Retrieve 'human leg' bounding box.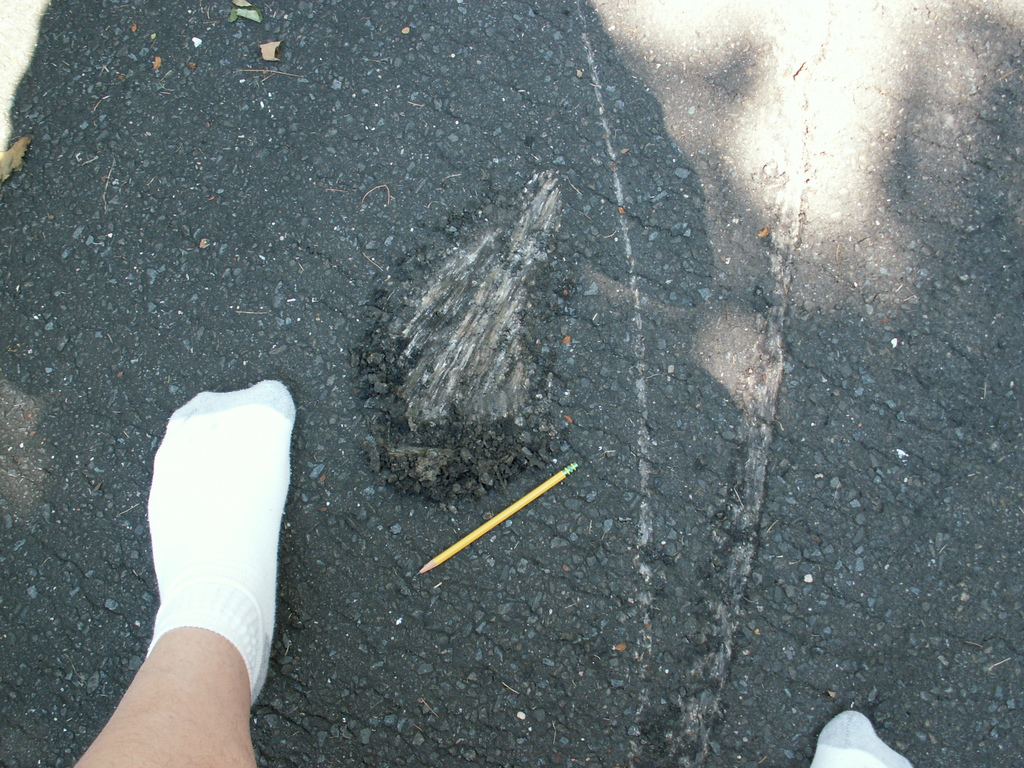
Bounding box: 75,376,300,767.
